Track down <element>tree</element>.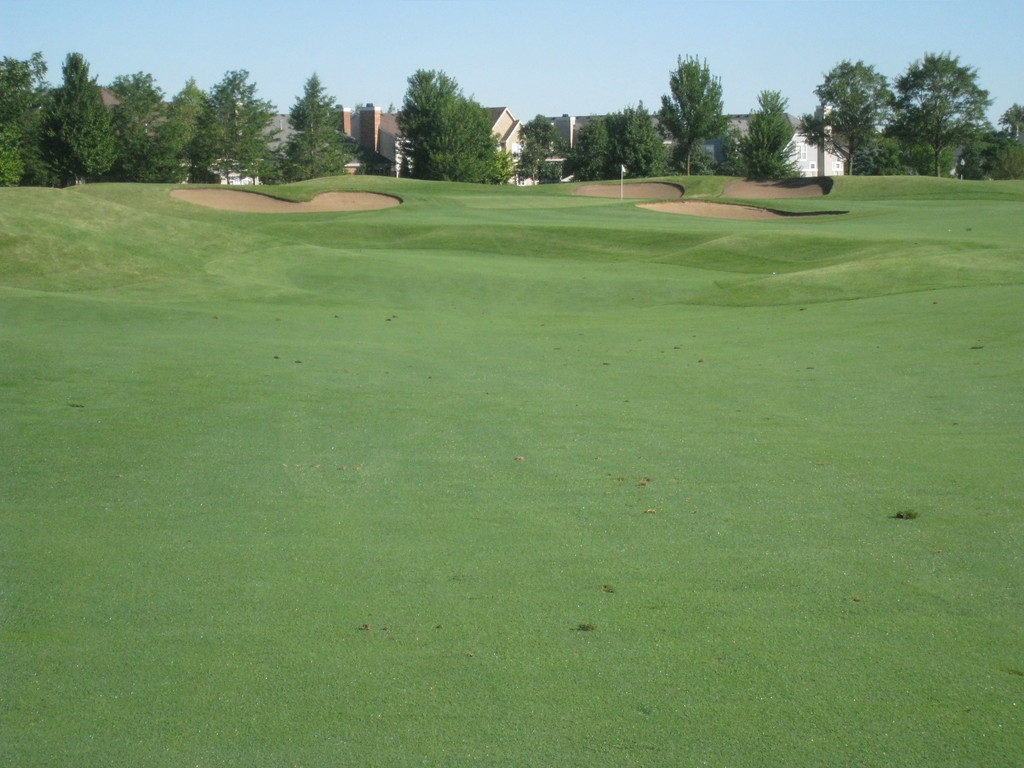
Tracked to [602,101,659,182].
